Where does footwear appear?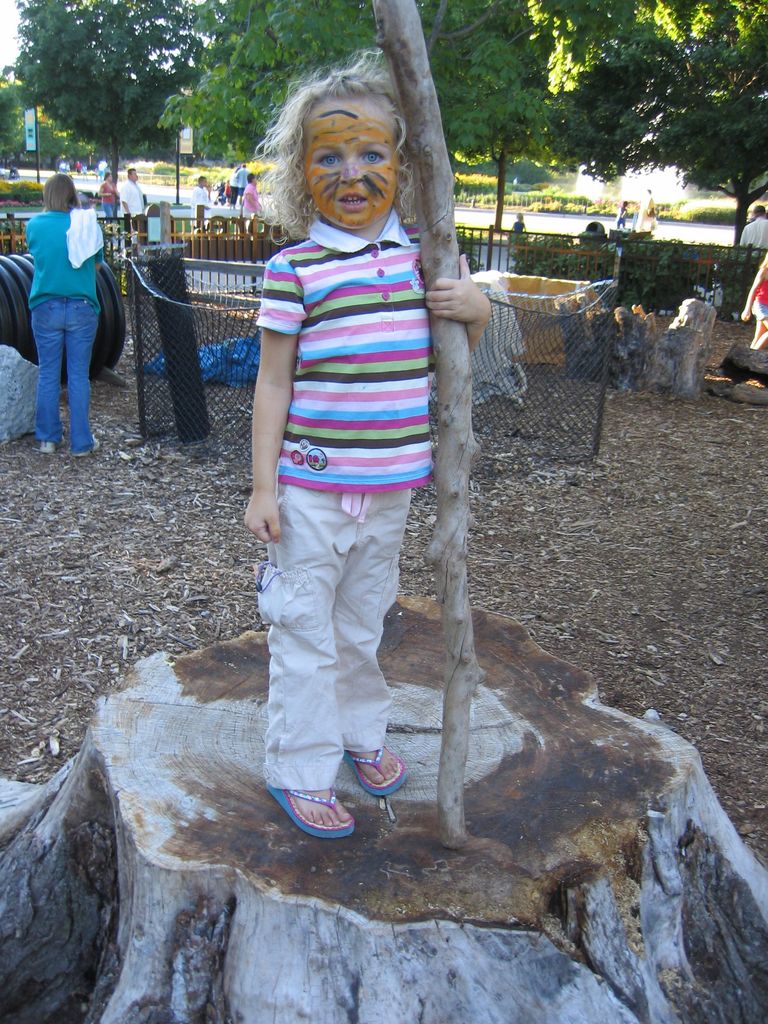
Appears at l=275, t=769, r=360, b=852.
